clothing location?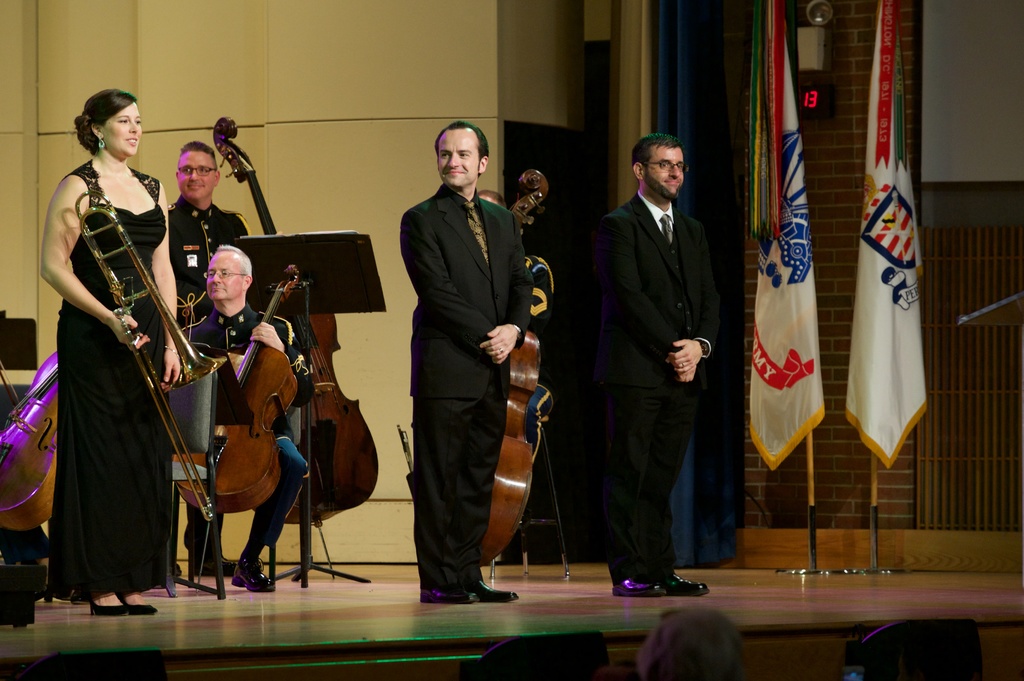
{"x1": 534, "y1": 247, "x2": 559, "y2": 337}
